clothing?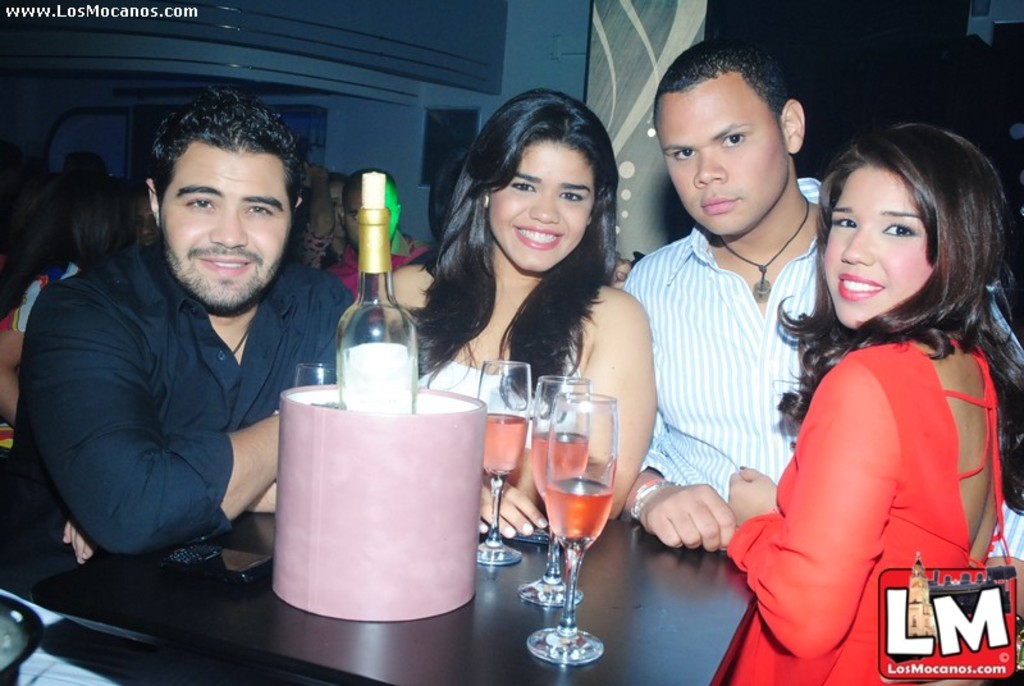
rect(0, 242, 355, 685)
